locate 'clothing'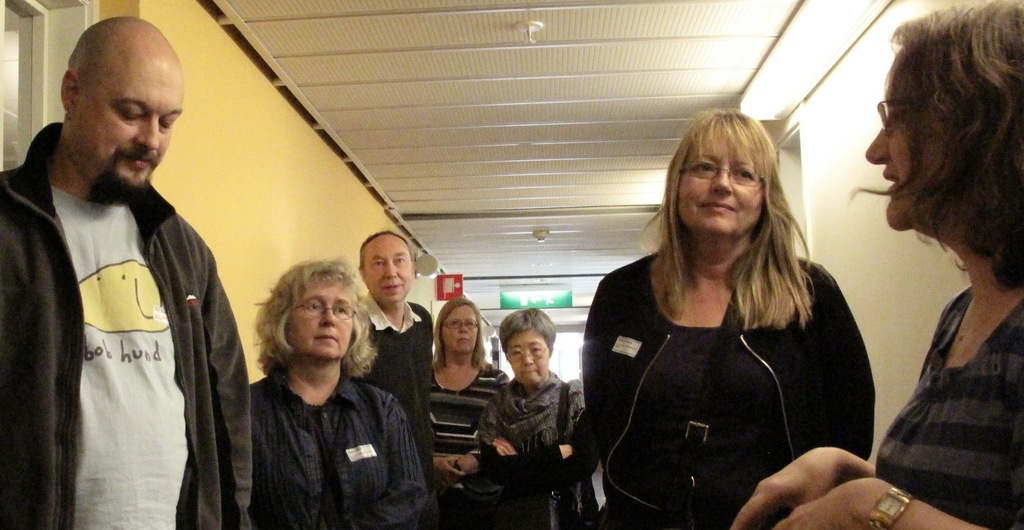
(left=349, top=300, right=435, bottom=528)
